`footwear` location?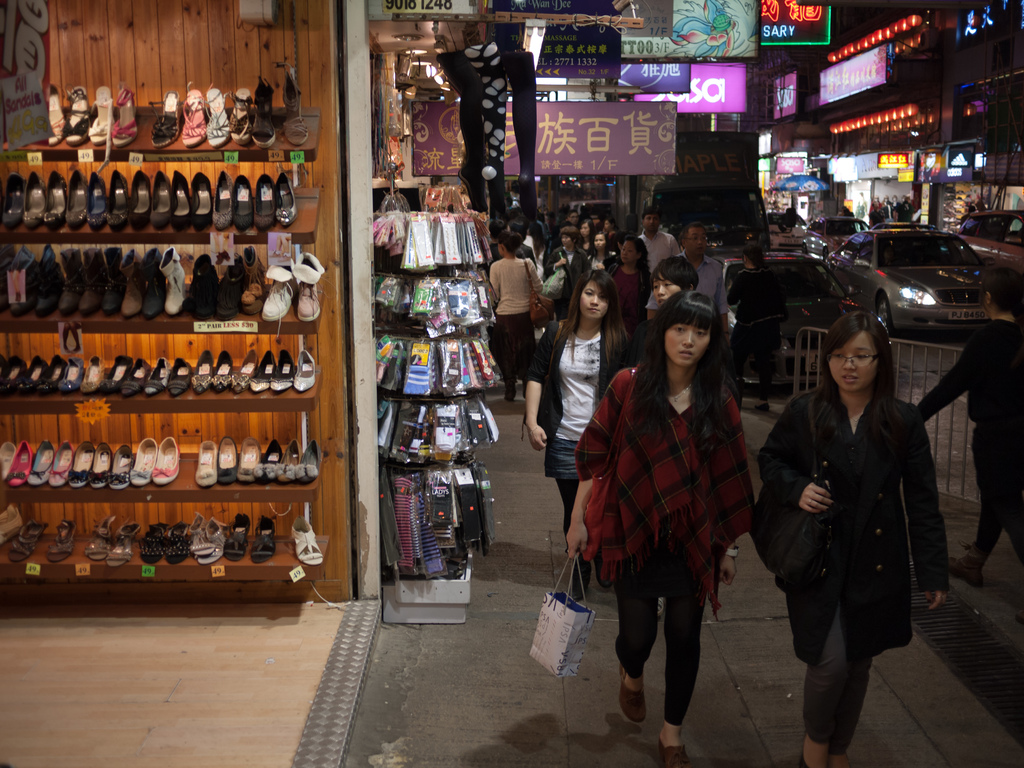
(86, 81, 110, 145)
